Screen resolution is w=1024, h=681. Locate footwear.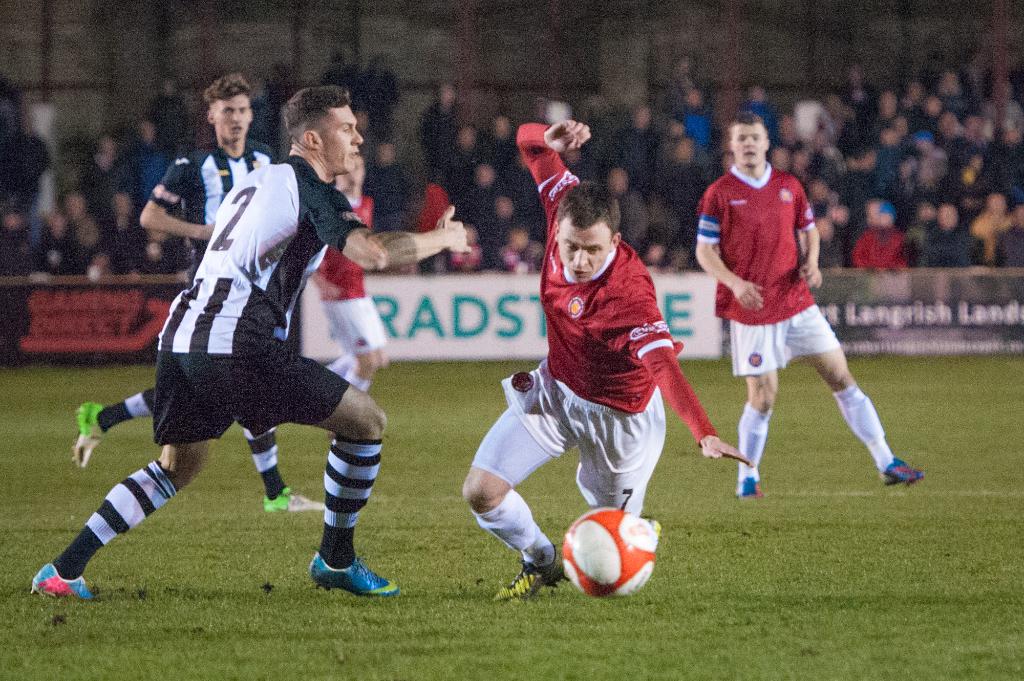
box=[20, 549, 85, 614].
